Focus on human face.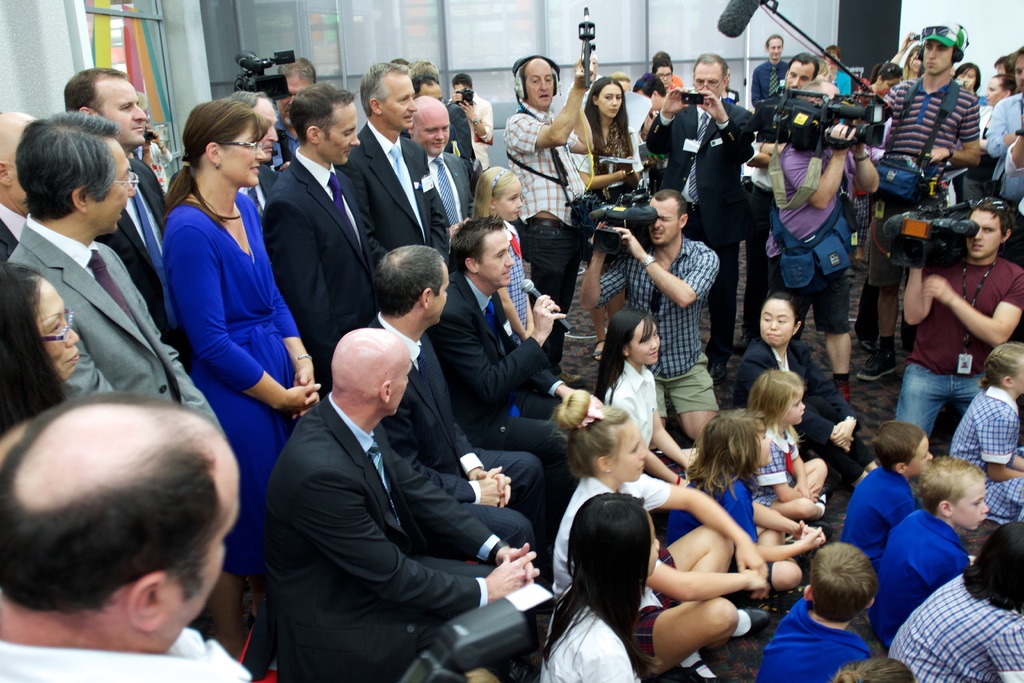
Focused at [413,109,449,155].
